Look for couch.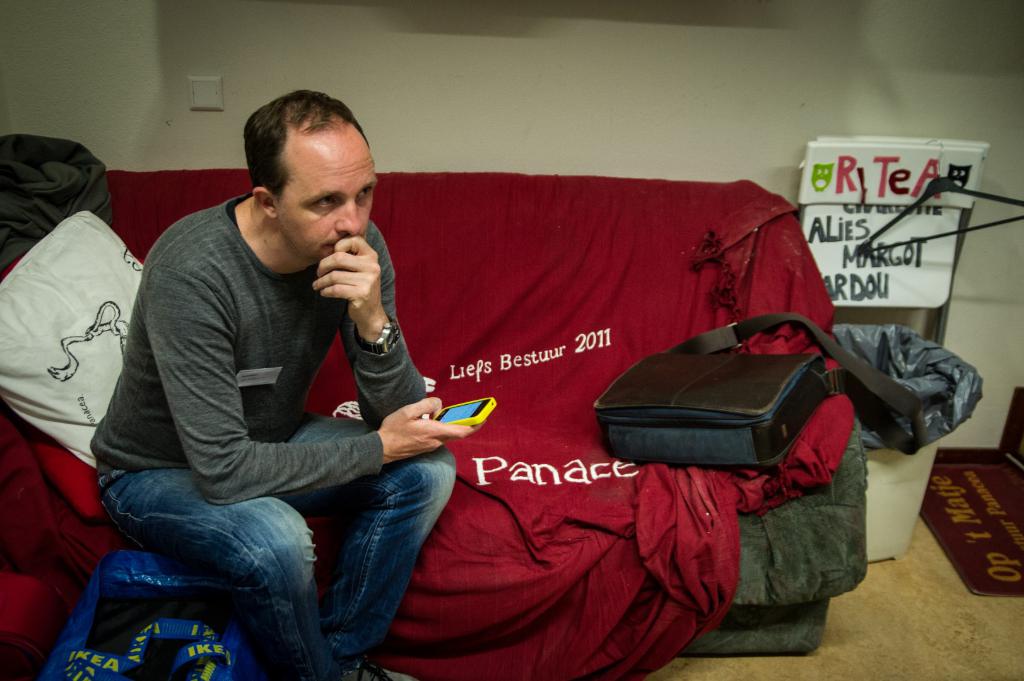
Found: locate(0, 141, 660, 676).
